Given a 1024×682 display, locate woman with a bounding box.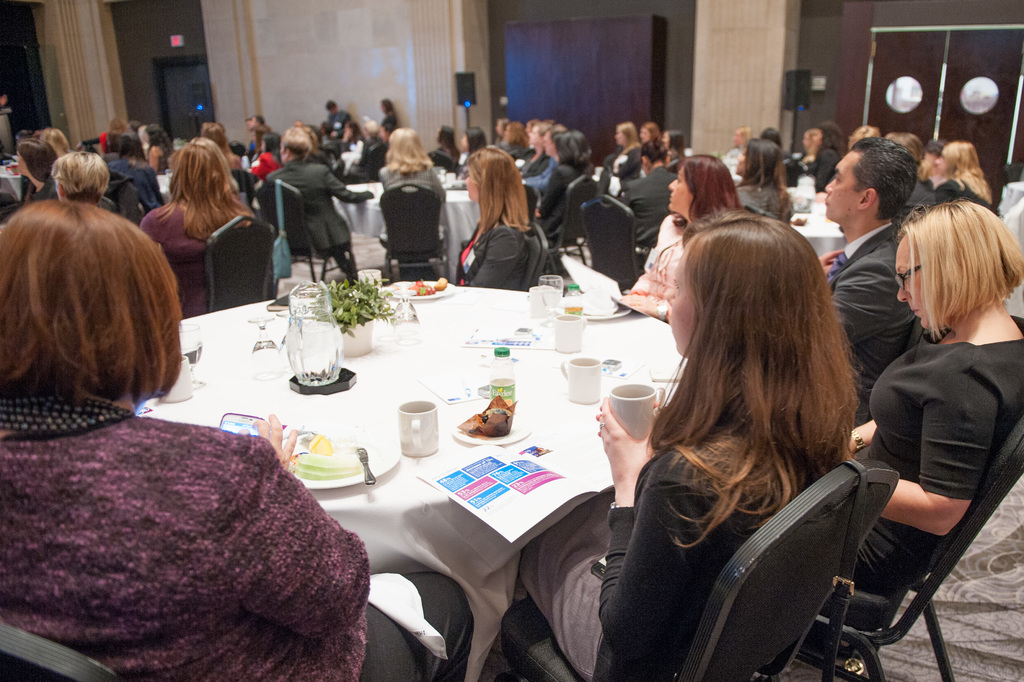
Located: (left=14, top=141, right=60, bottom=198).
